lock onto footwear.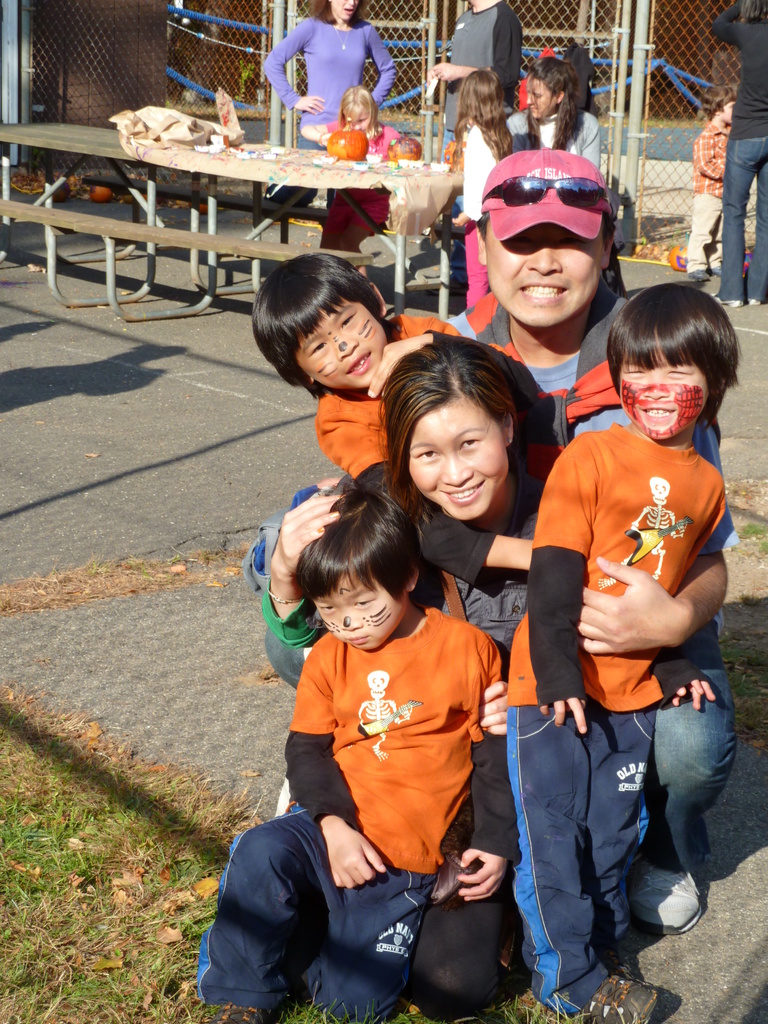
Locked: box=[709, 292, 742, 309].
